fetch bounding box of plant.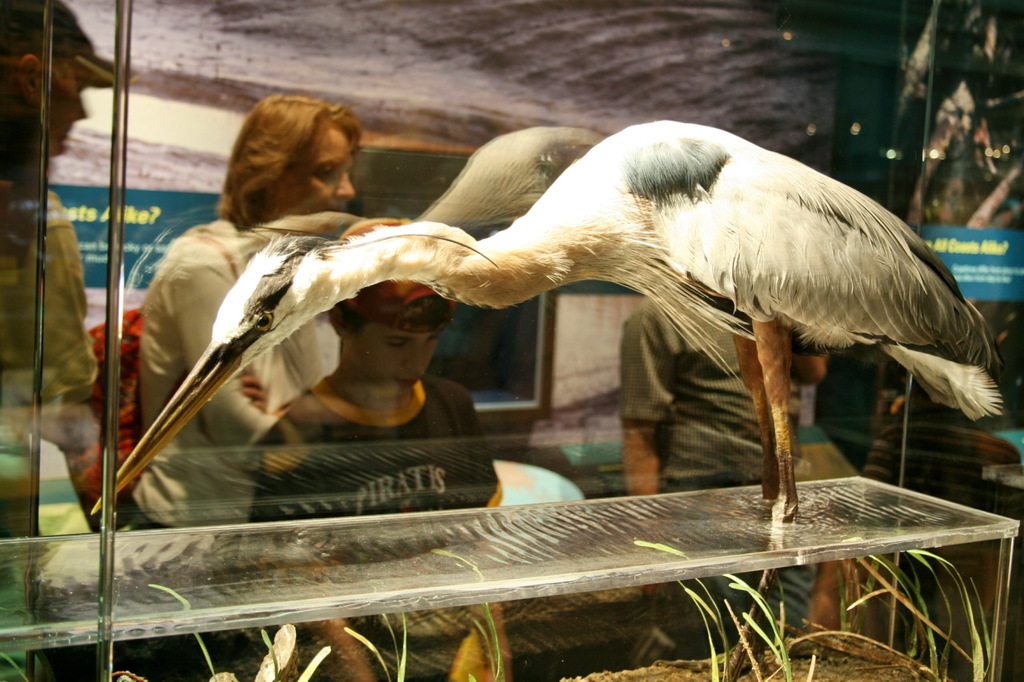
Bbox: Rect(840, 527, 989, 681).
